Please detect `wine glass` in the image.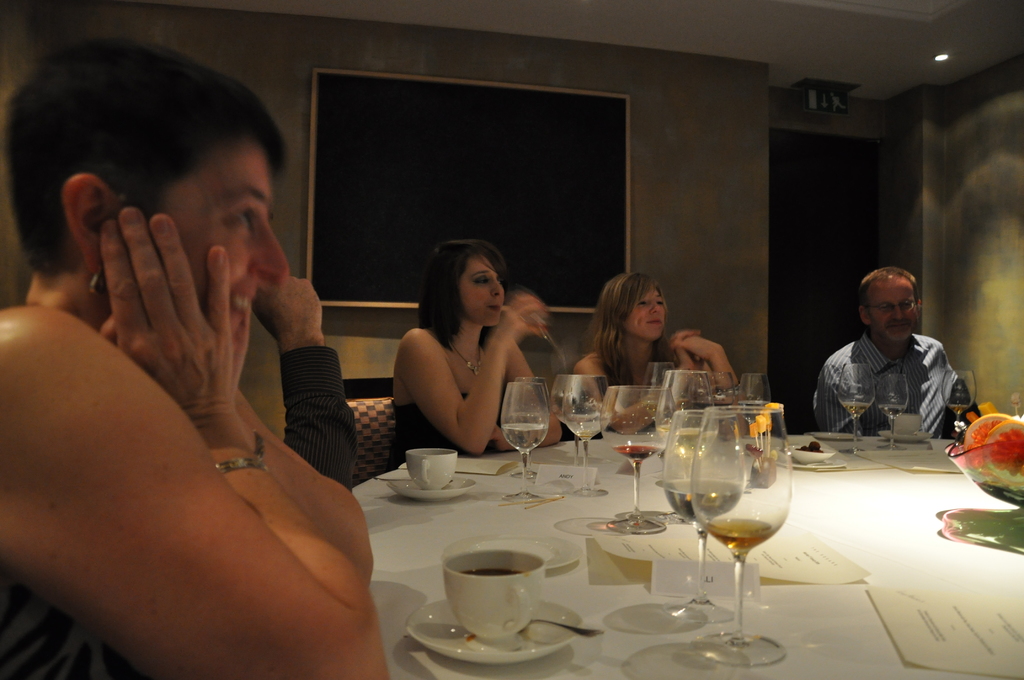
rect(600, 382, 677, 541).
